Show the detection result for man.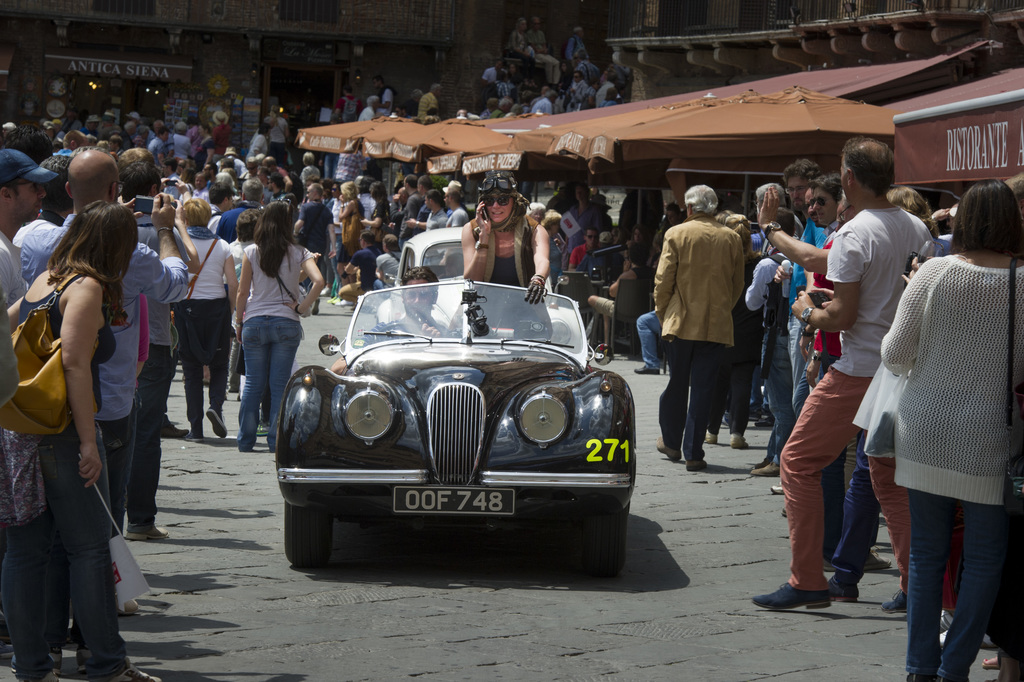
(left=327, top=230, right=381, bottom=299).
